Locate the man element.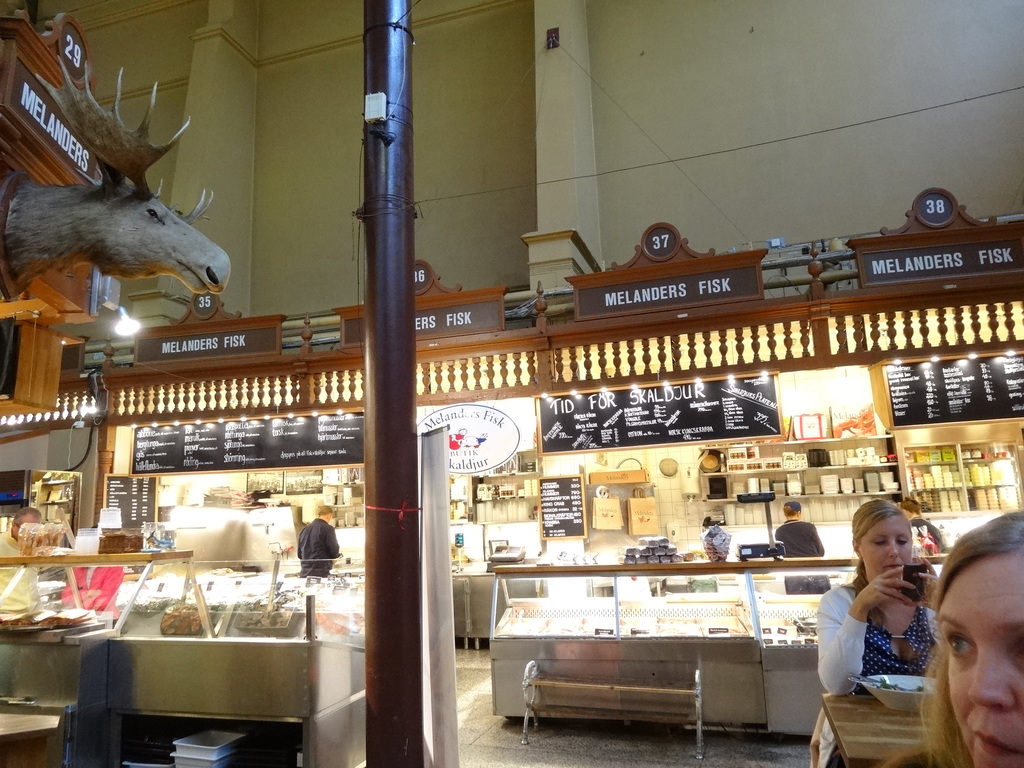
Element bbox: box=[0, 509, 49, 554].
